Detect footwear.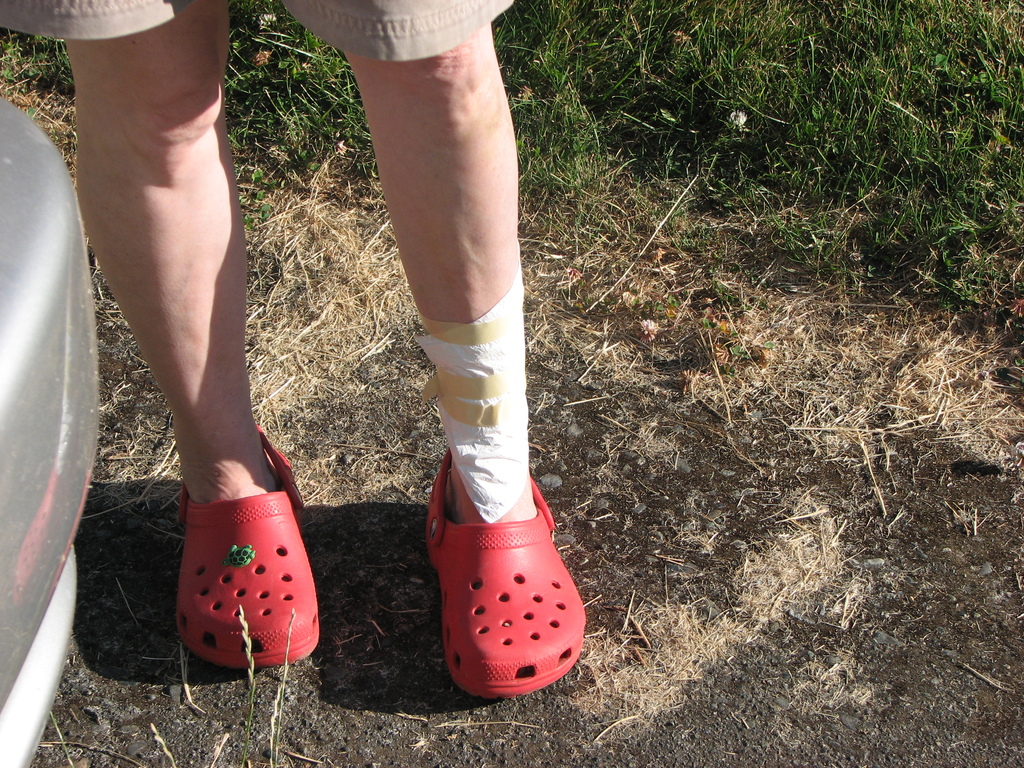
Detected at crop(428, 449, 586, 700).
